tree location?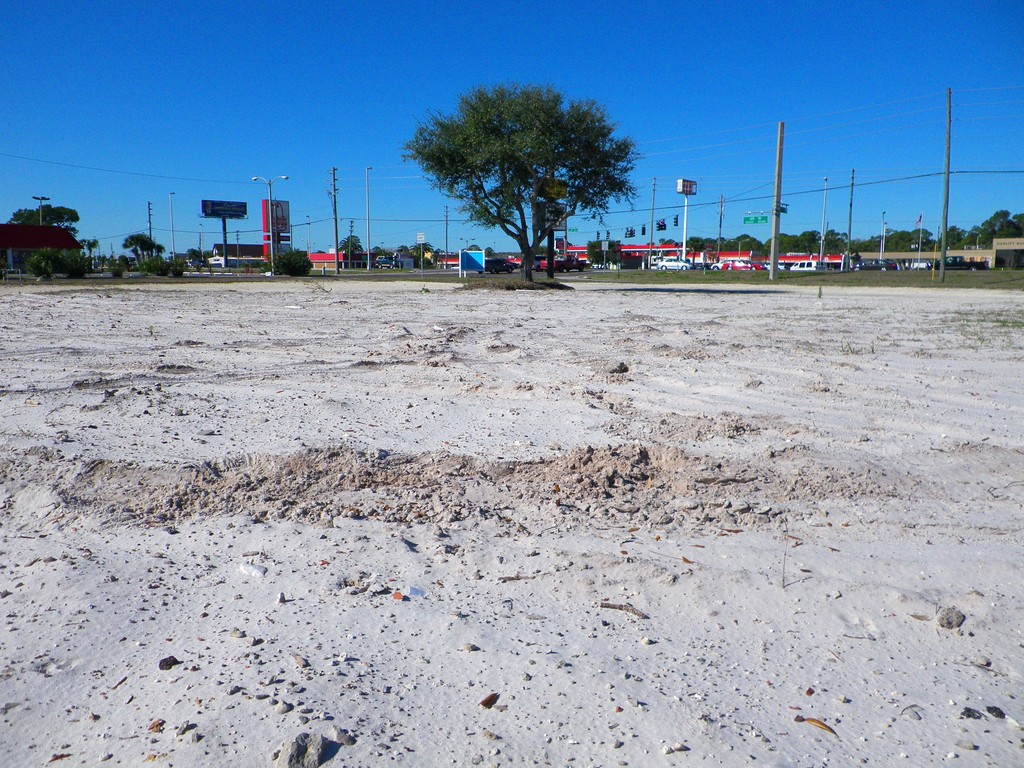
77,237,100,262
